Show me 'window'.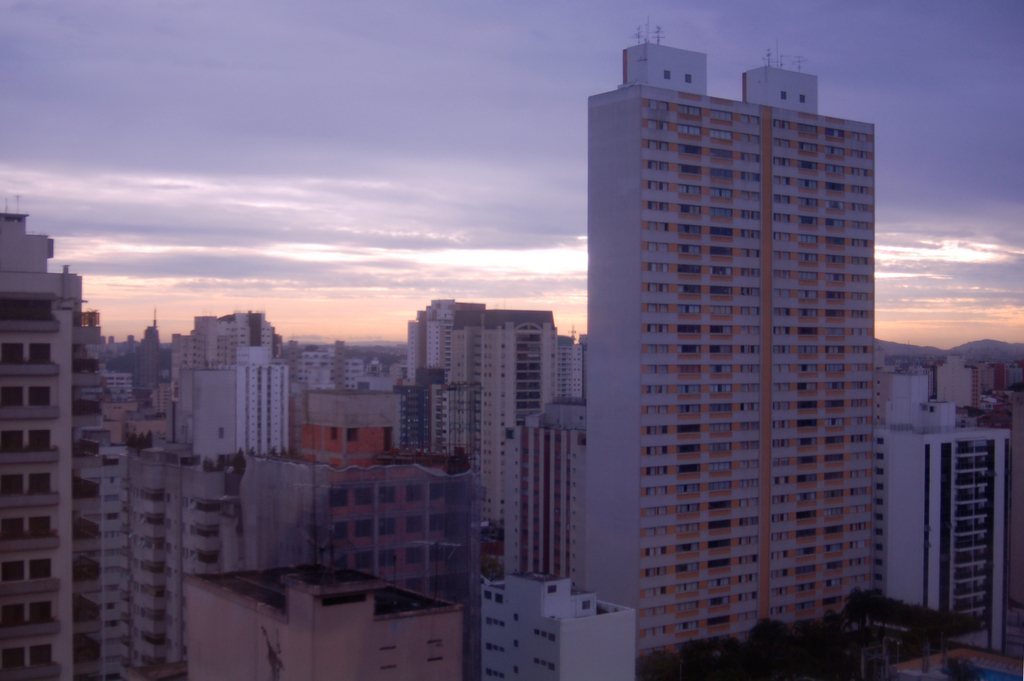
'window' is here: (x1=676, y1=164, x2=701, y2=177).
